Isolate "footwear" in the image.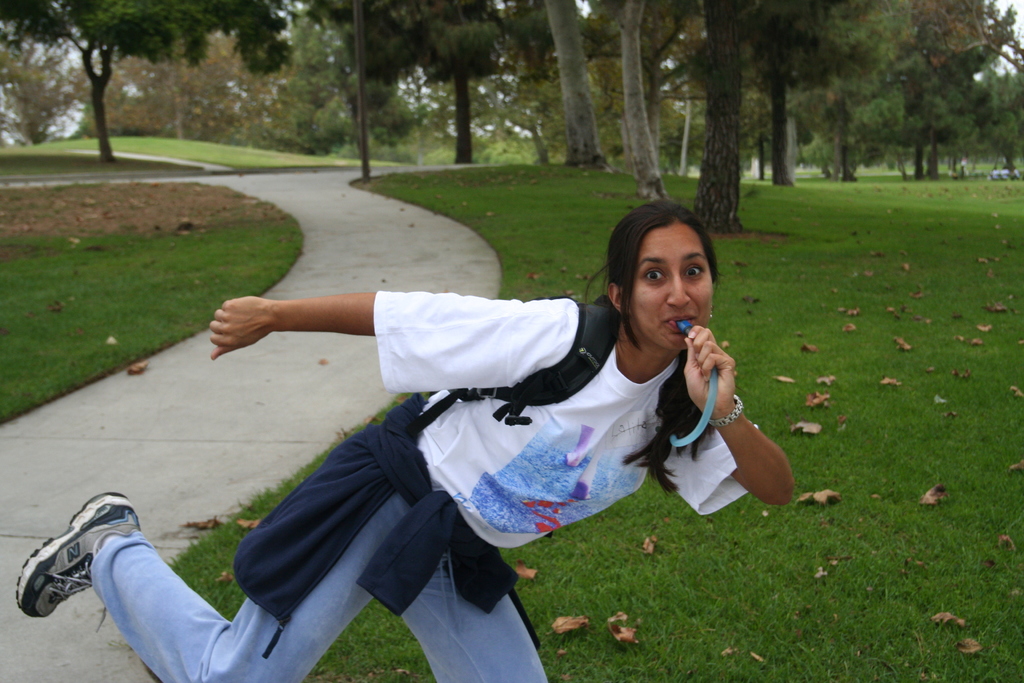
Isolated region: l=18, t=501, r=145, b=638.
